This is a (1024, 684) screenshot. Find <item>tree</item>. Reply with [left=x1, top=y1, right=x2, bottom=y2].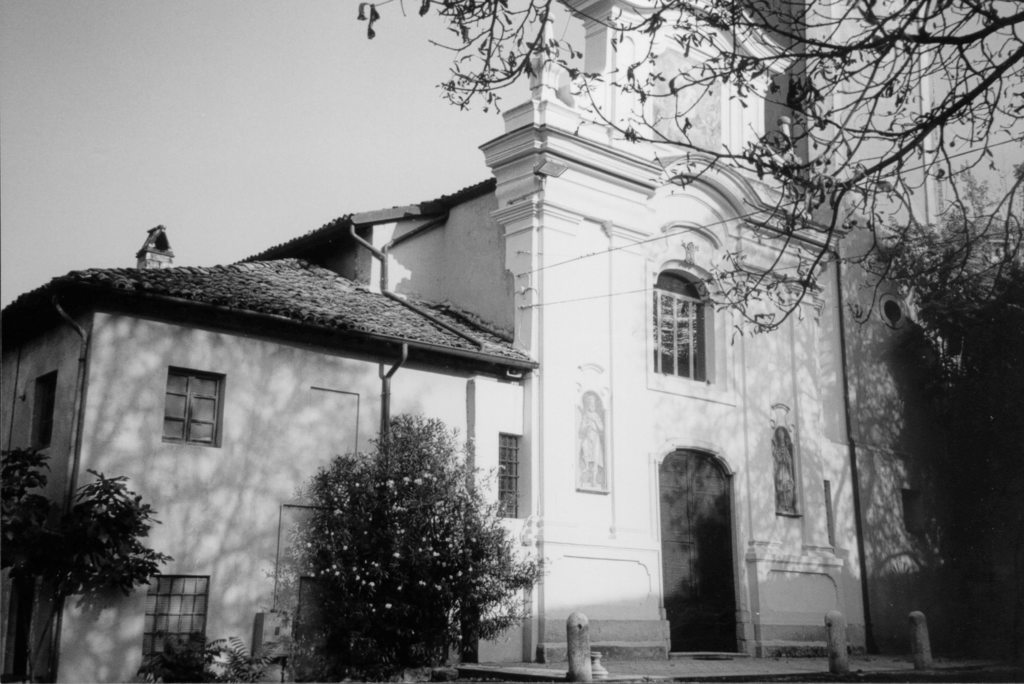
[left=259, top=406, right=525, bottom=669].
